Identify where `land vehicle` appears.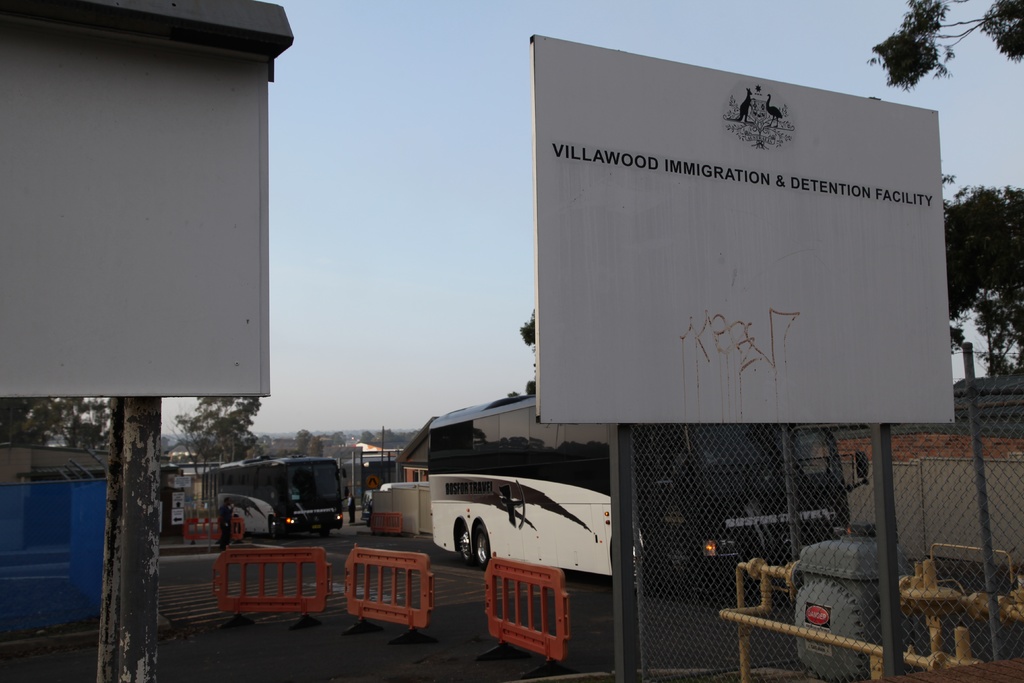
Appears at rect(183, 439, 353, 547).
